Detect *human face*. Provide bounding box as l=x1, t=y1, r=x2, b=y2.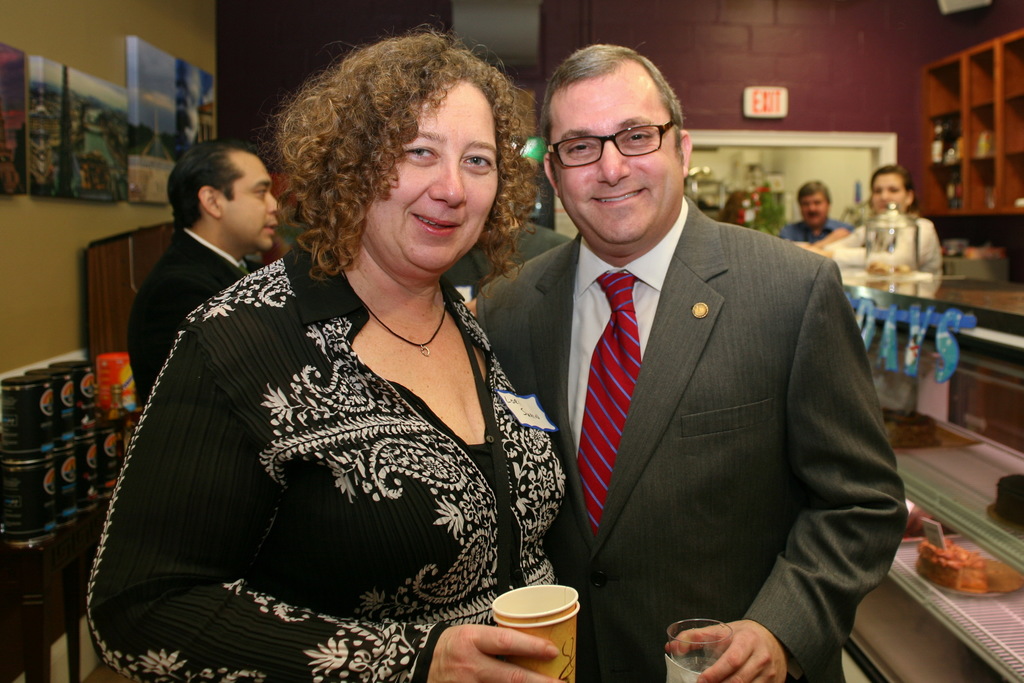
l=222, t=142, r=292, b=252.
